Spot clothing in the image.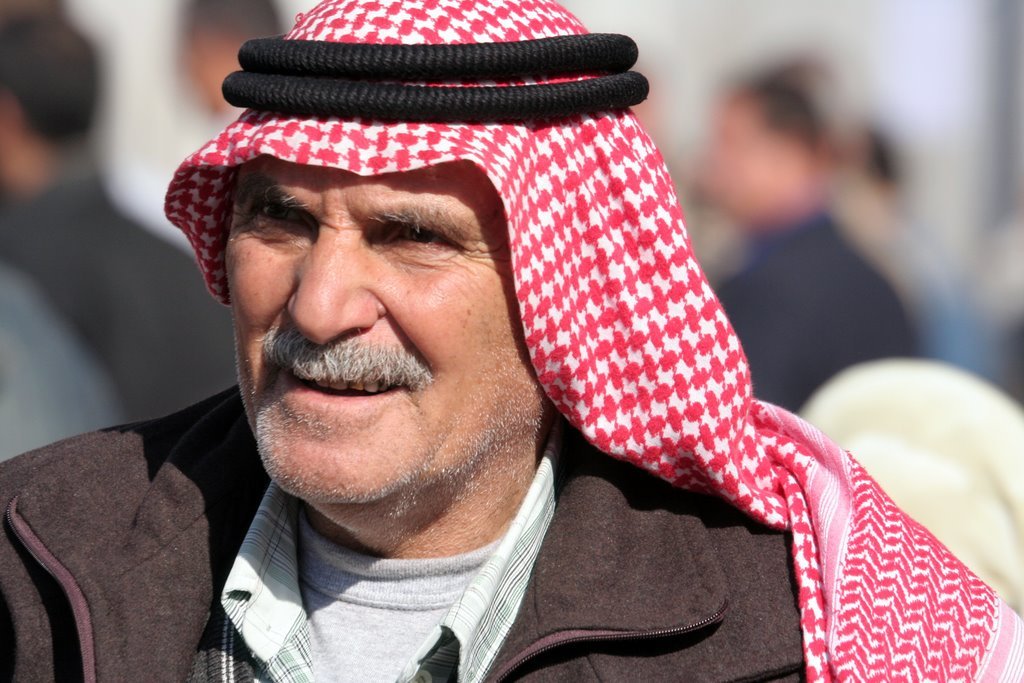
clothing found at region(727, 217, 949, 394).
